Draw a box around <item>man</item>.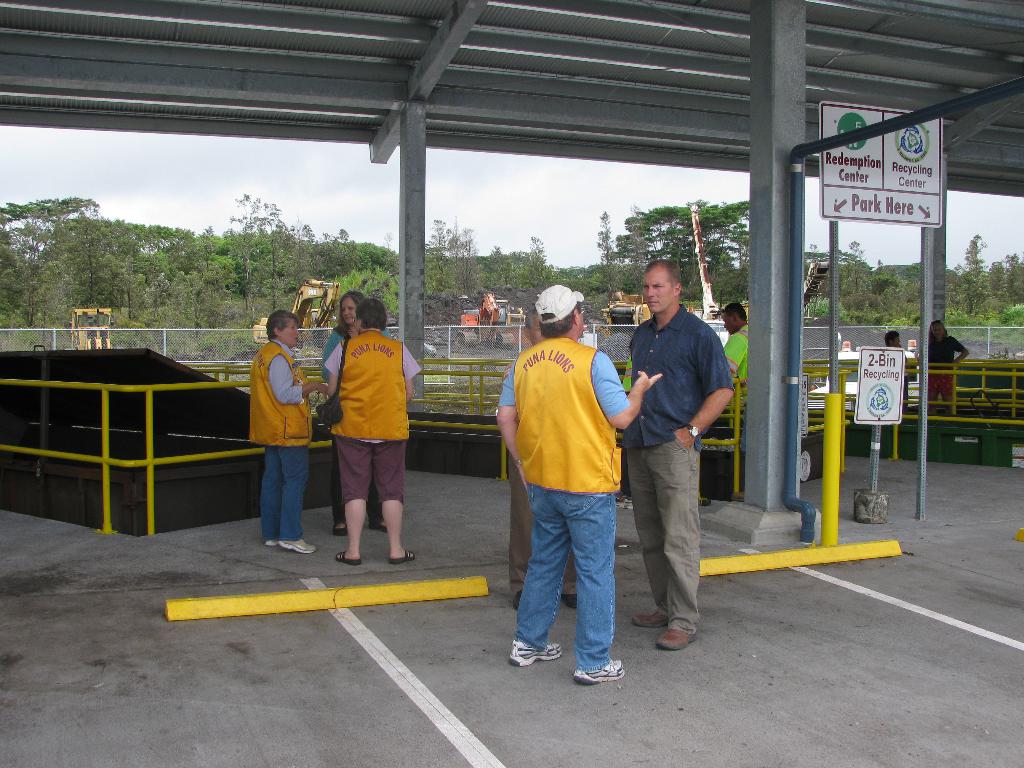
left=723, top=298, right=750, bottom=410.
